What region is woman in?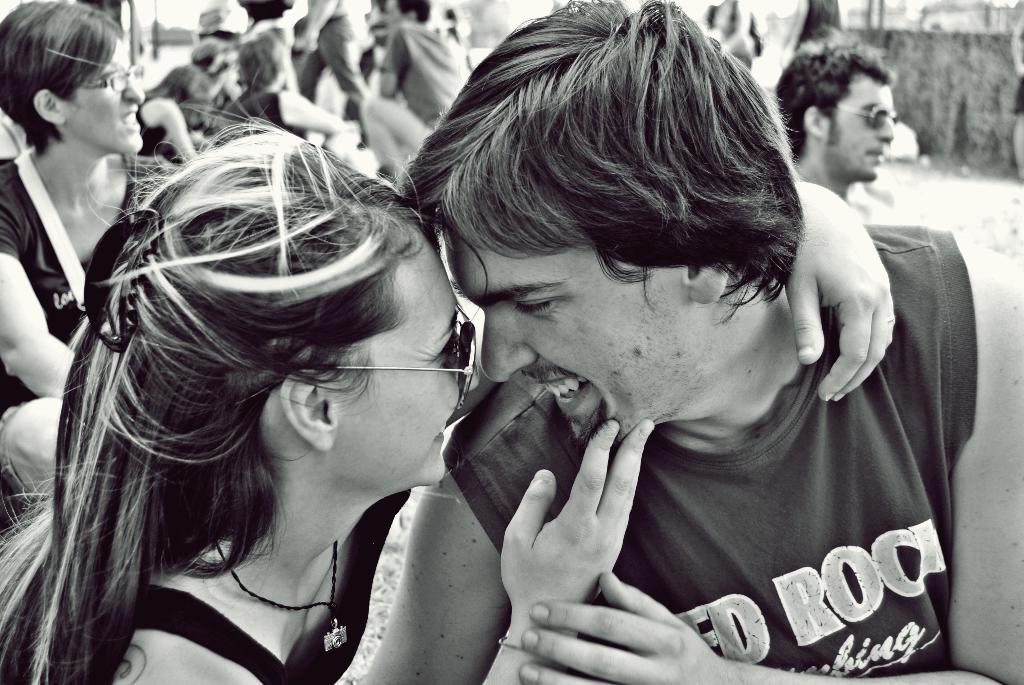
0 0 178 503.
